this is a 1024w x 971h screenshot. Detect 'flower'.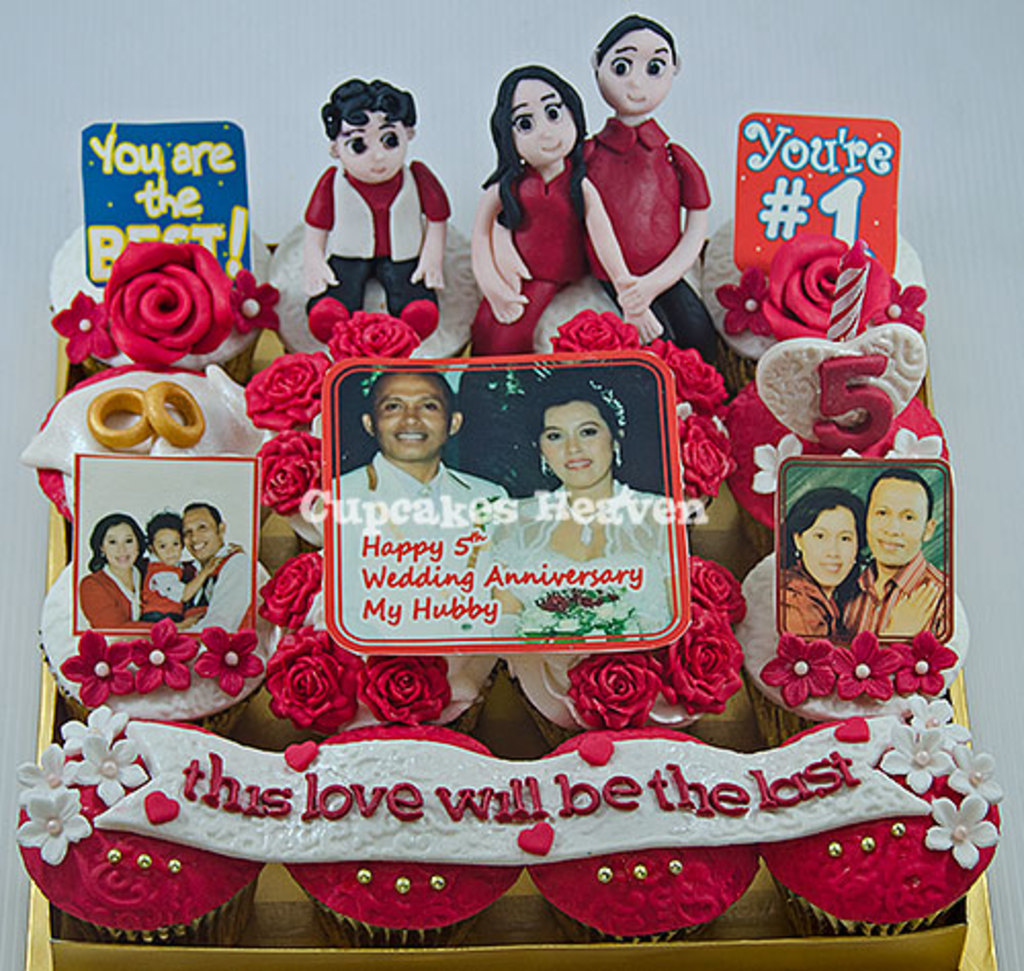
region(690, 557, 762, 625).
